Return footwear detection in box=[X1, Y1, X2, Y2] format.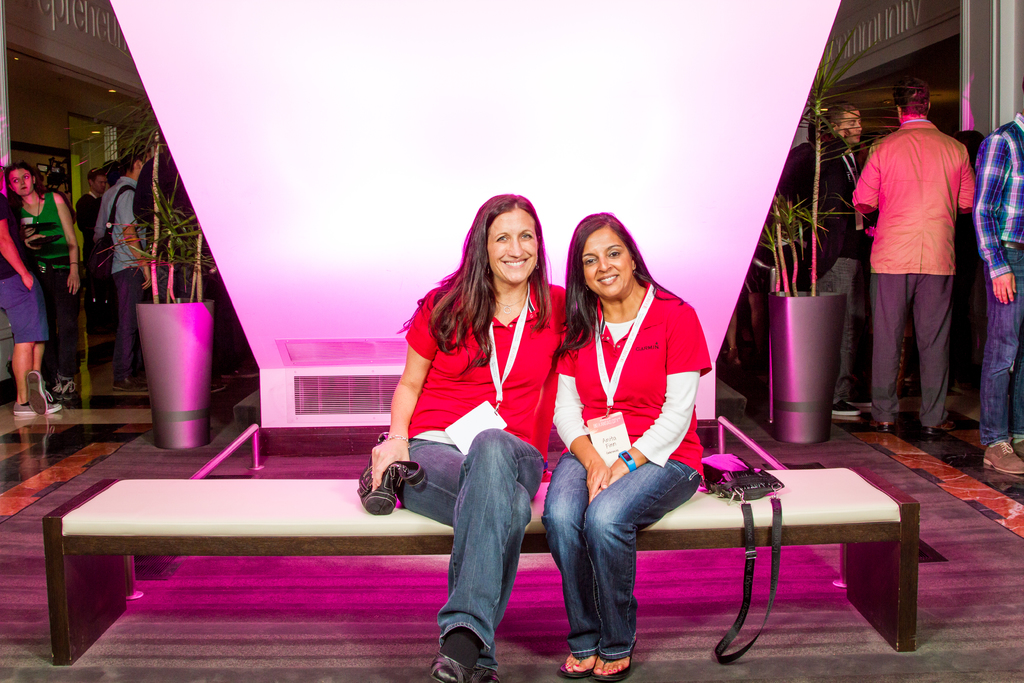
box=[436, 593, 506, 667].
